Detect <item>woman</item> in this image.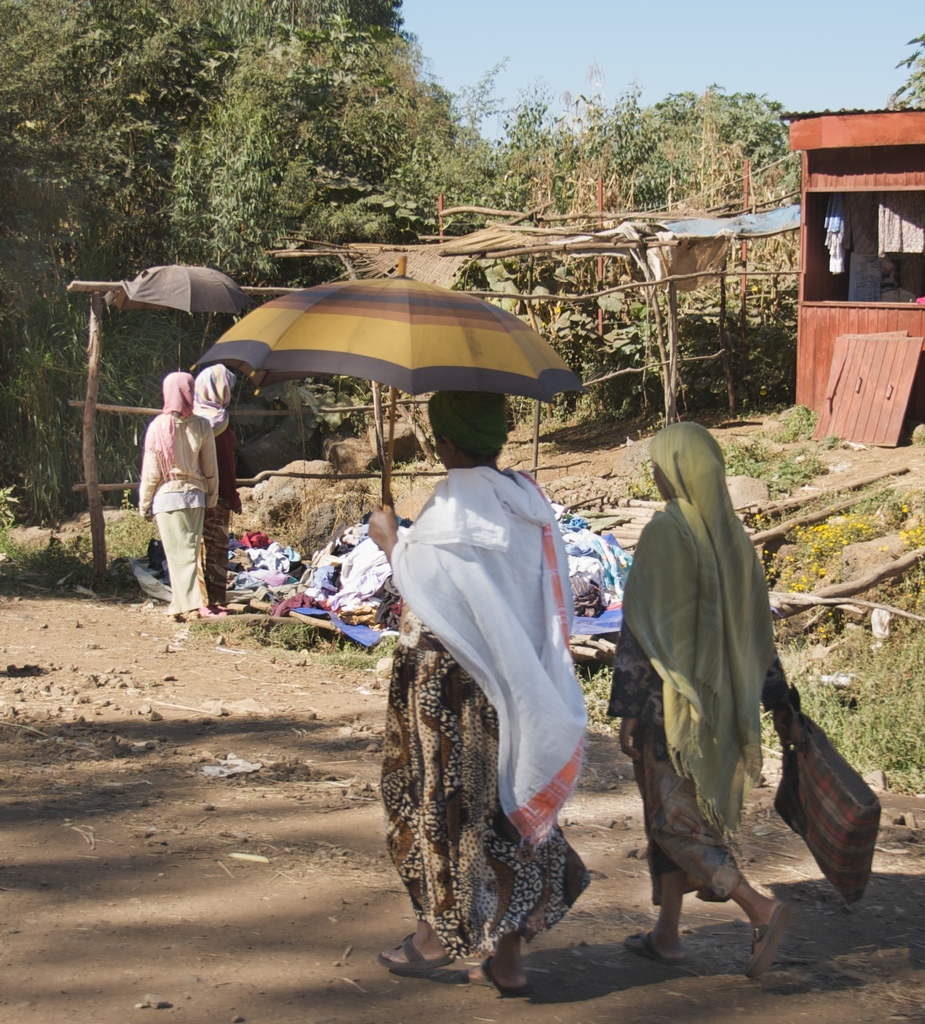
Detection: {"left": 606, "top": 419, "right": 865, "bottom": 970}.
